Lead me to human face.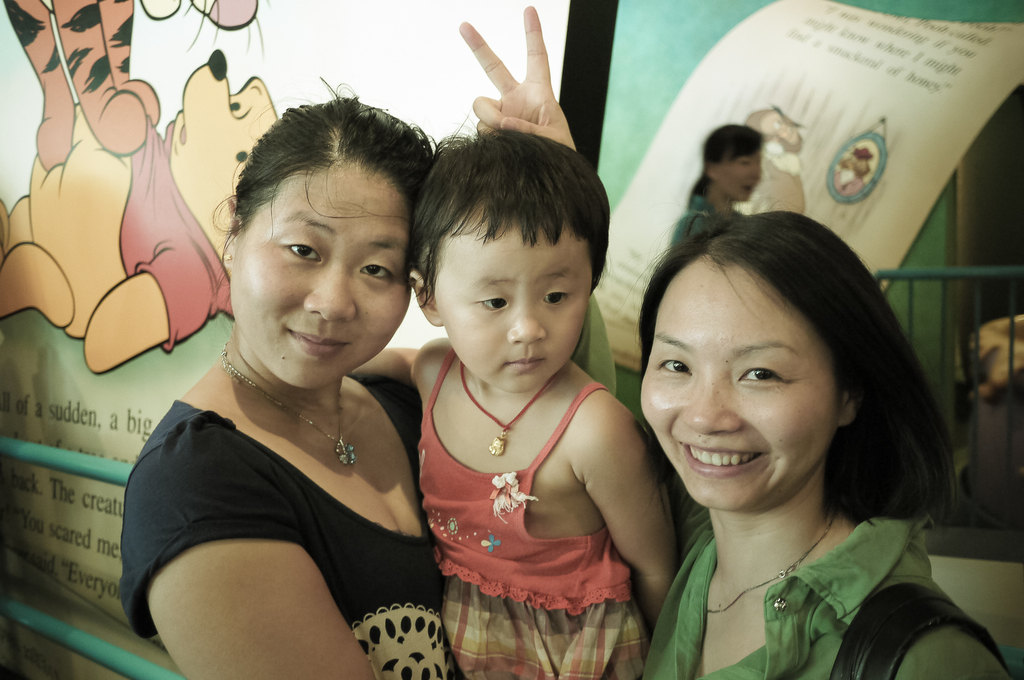
Lead to box=[426, 205, 596, 395].
